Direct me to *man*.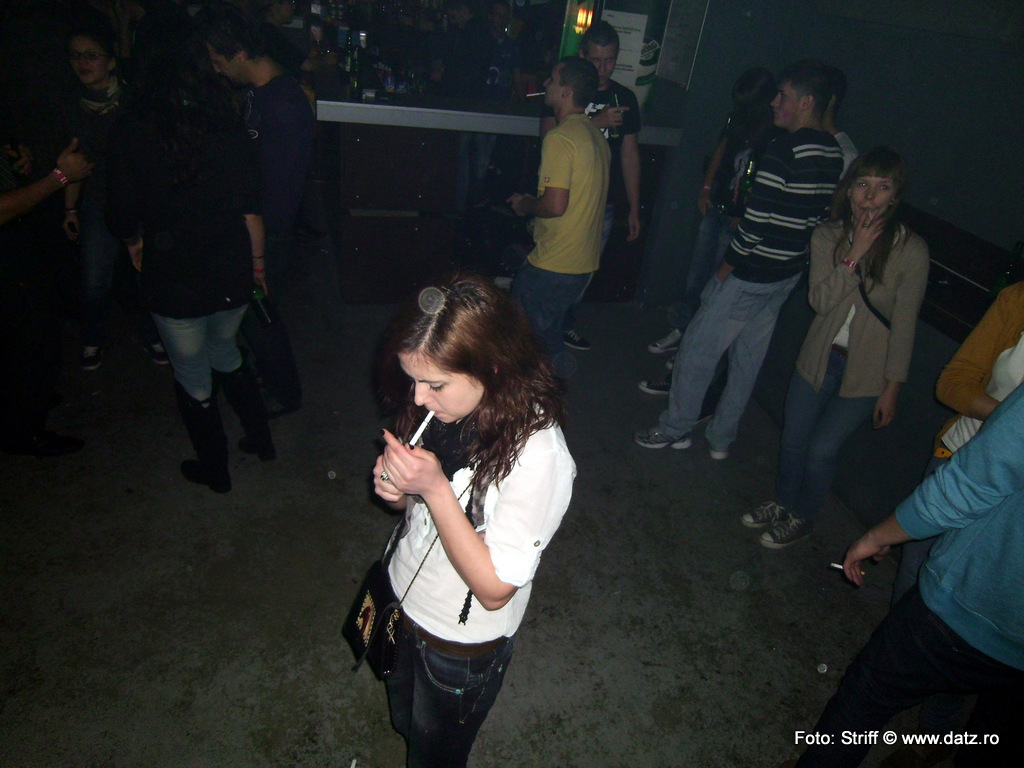
Direction: select_region(539, 20, 644, 351).
